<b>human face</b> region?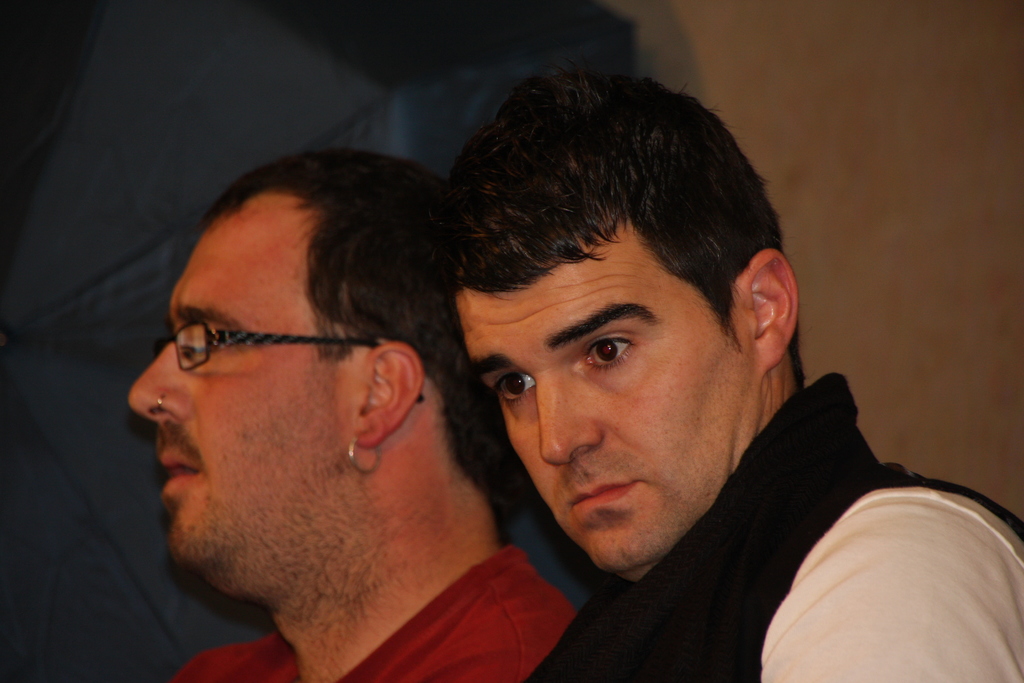
bbox(459, 229, 760, 581)
